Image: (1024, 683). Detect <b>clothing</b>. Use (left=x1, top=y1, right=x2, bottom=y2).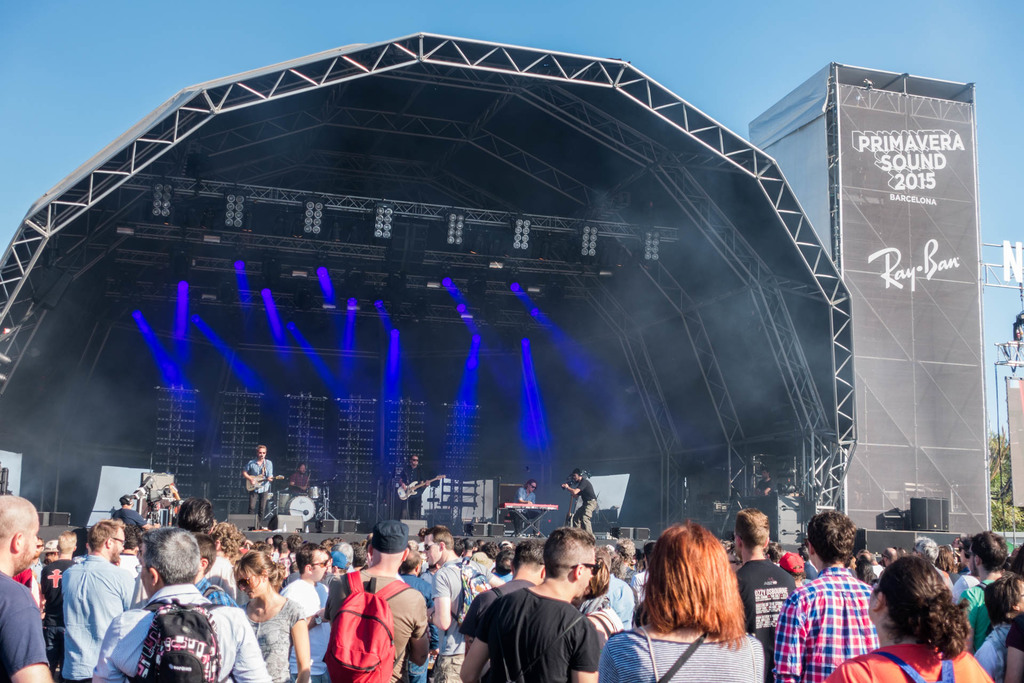
(left=237, top=598, right=304, bottom=682).
